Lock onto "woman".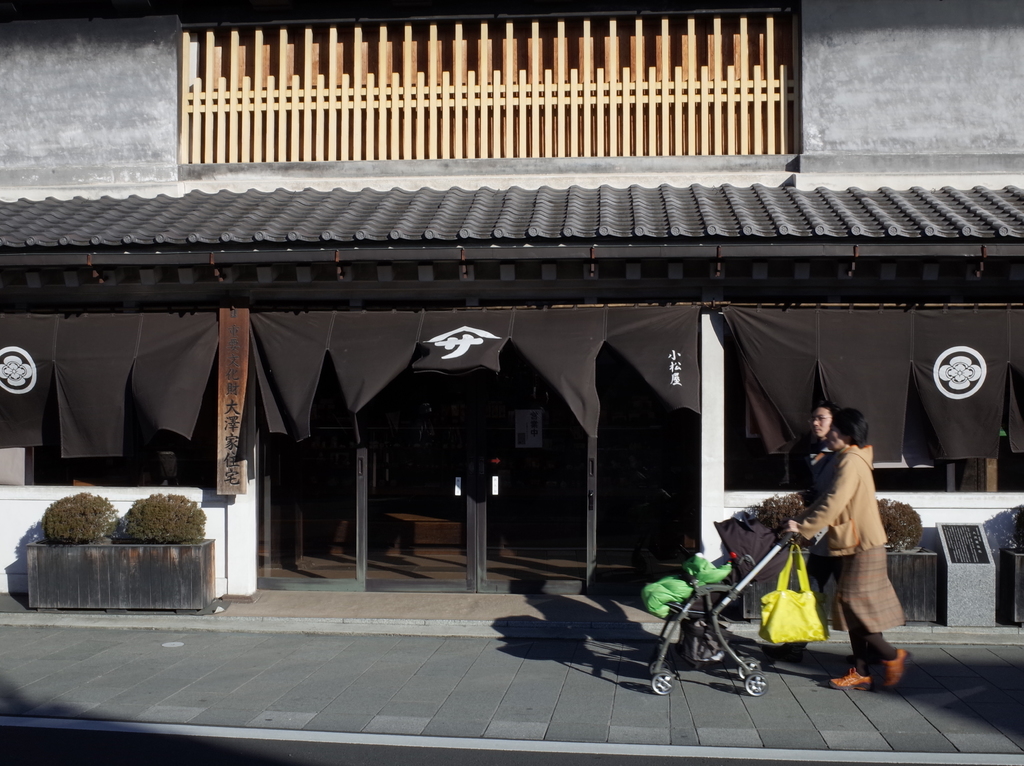
Locked: bbox=(785, 400, 912, 690).
